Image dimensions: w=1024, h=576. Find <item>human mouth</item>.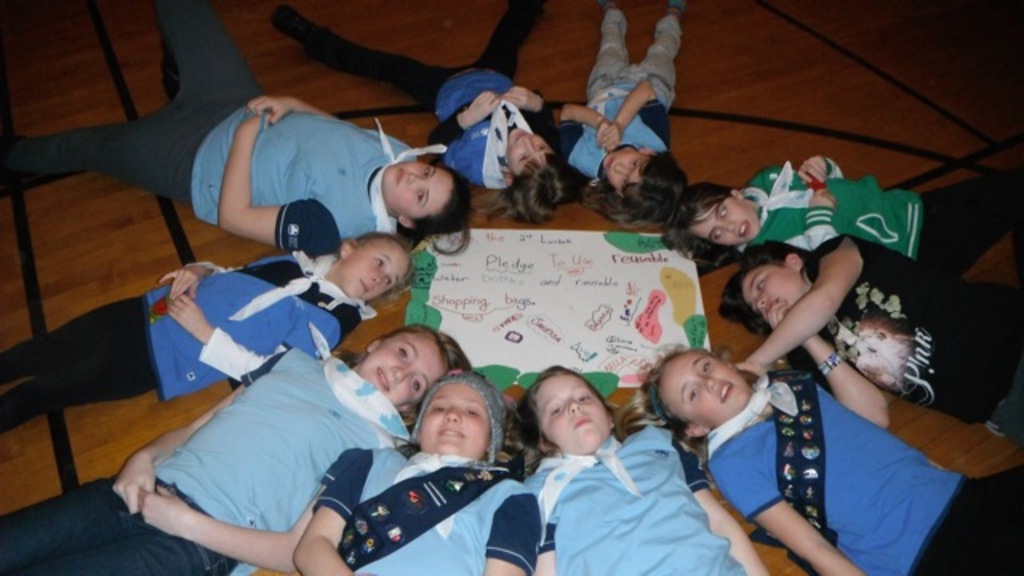
(x1=373, y1=365, x2=392, y2=392).
